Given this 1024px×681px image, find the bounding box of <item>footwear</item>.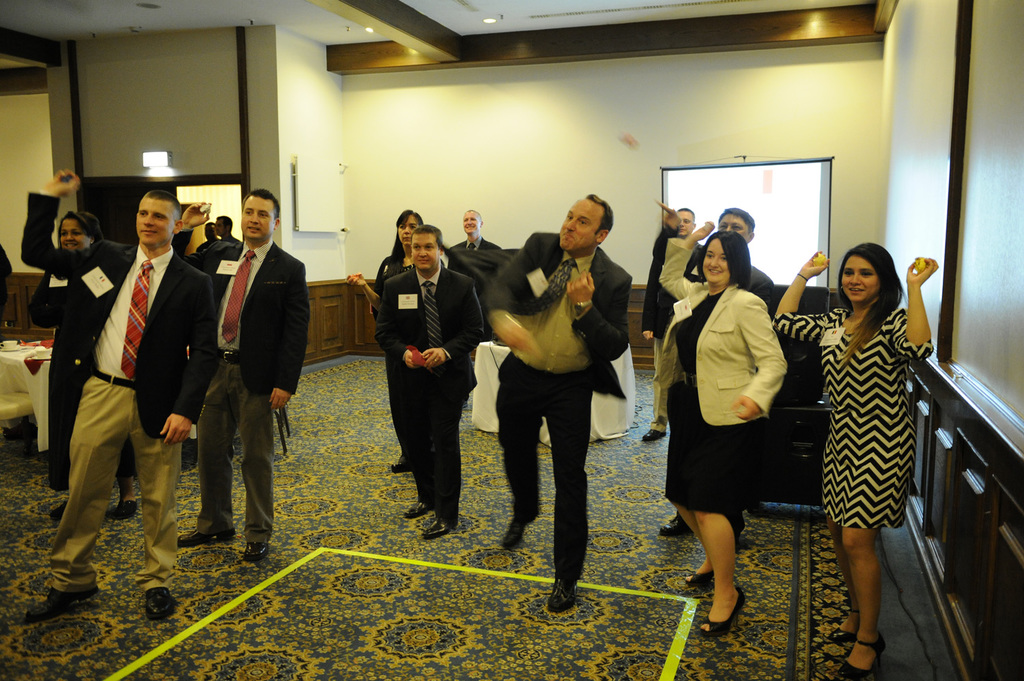
BBox(27, 585, 98, 619).
